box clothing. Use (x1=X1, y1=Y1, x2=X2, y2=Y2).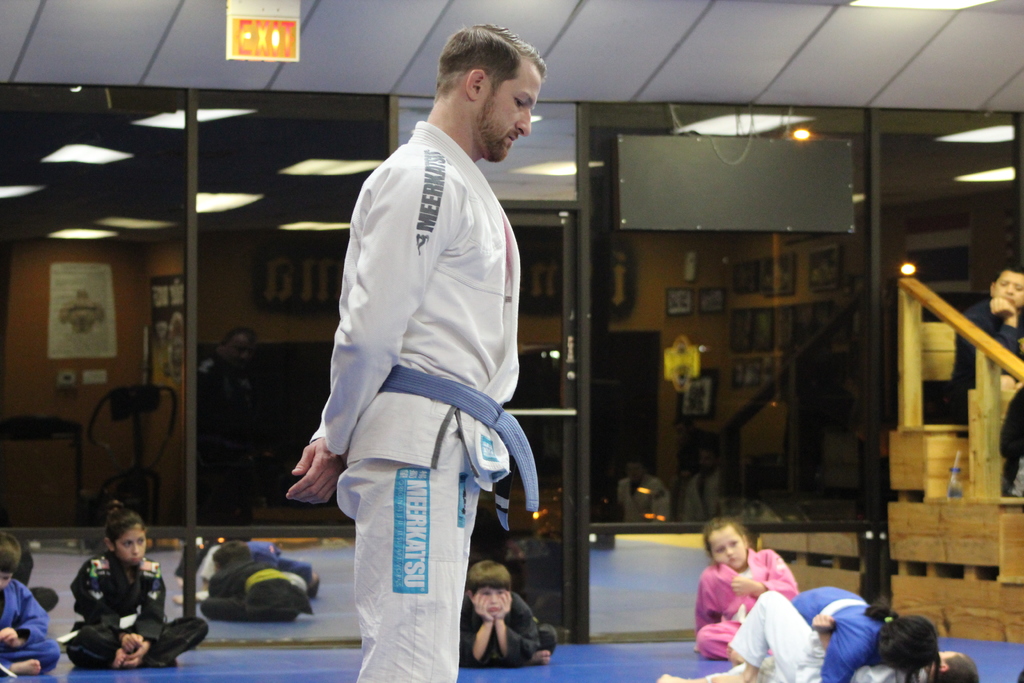
(x1=0, y1=582, x2=60, y2=682).
